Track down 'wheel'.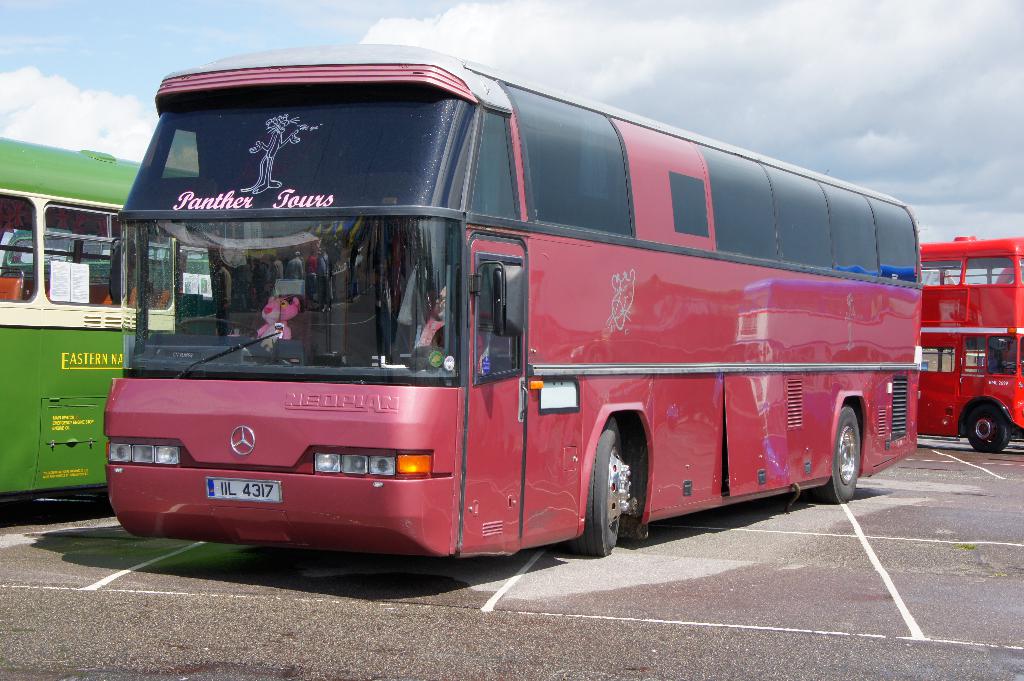
Tracked to <region>812, 402, 865, 508</region>.
